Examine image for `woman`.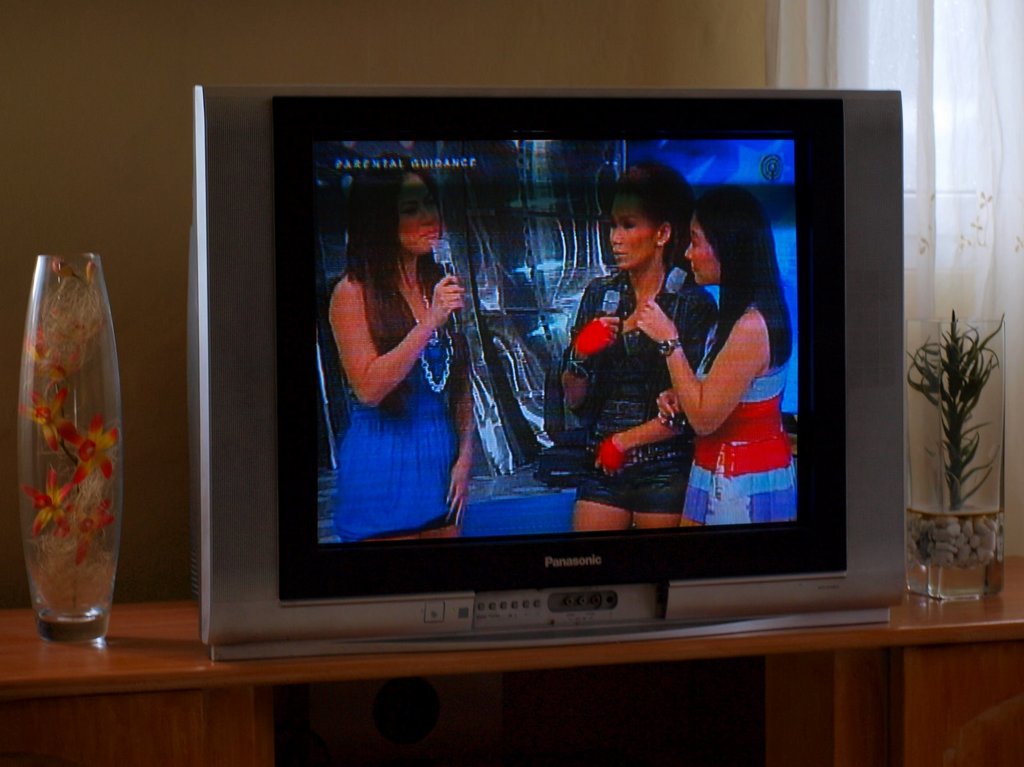
Examination result: x1=634, y1=187, x2=801, y2=515.
